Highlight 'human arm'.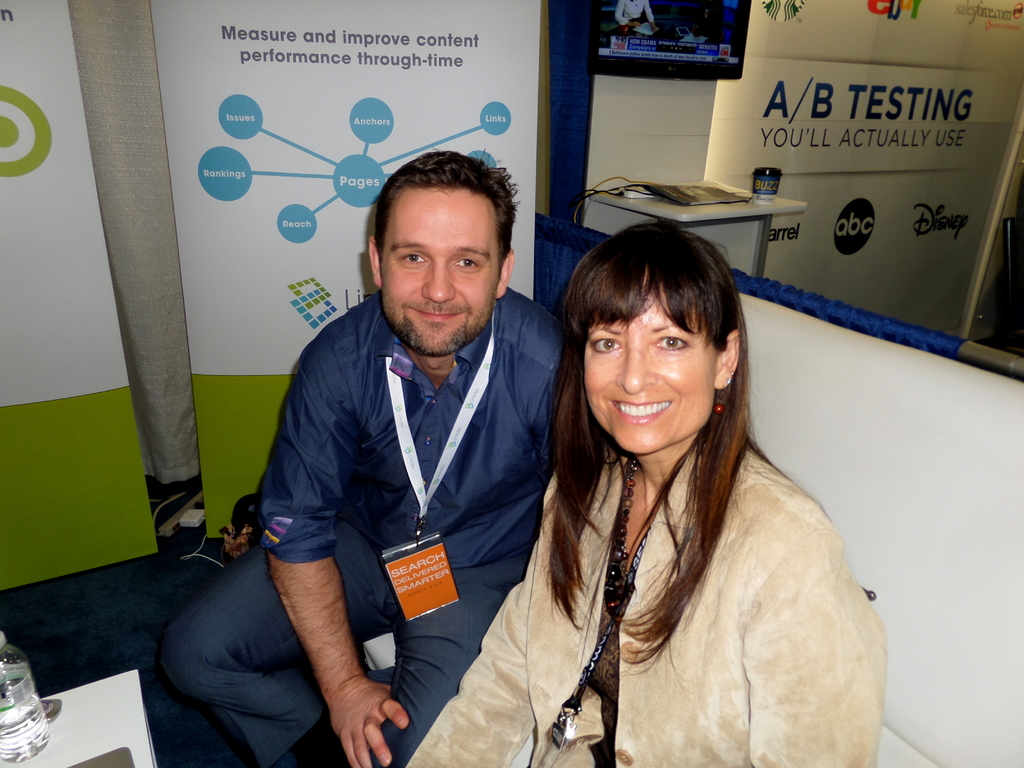
Highlighted region: bbox(259, 336, 410, 767).
